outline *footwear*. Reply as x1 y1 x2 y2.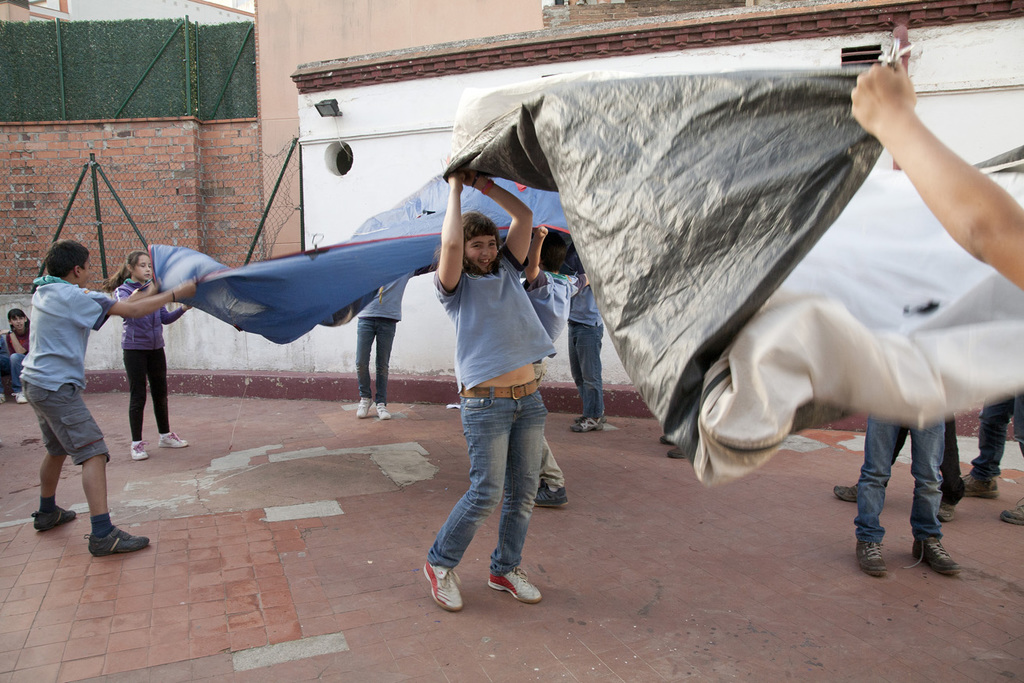
857 535 882 575.
